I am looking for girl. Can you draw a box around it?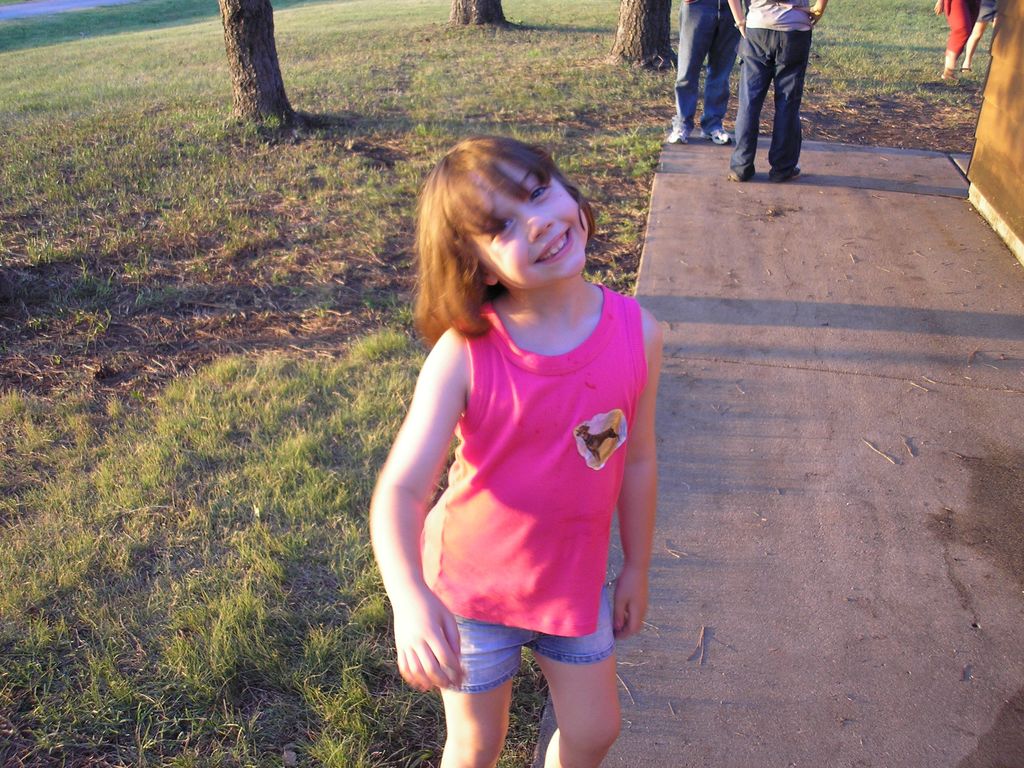
Sure, the bounding box is (368,130,664,767).
